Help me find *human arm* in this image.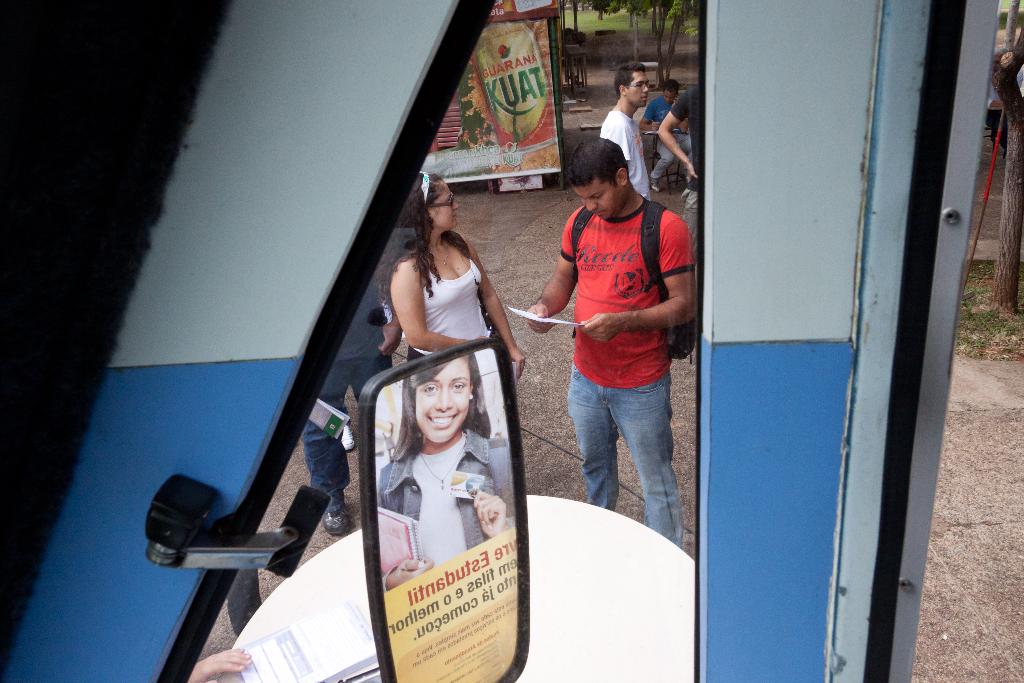
Found it: [left=468, top=234, right=524, bottom=381].
